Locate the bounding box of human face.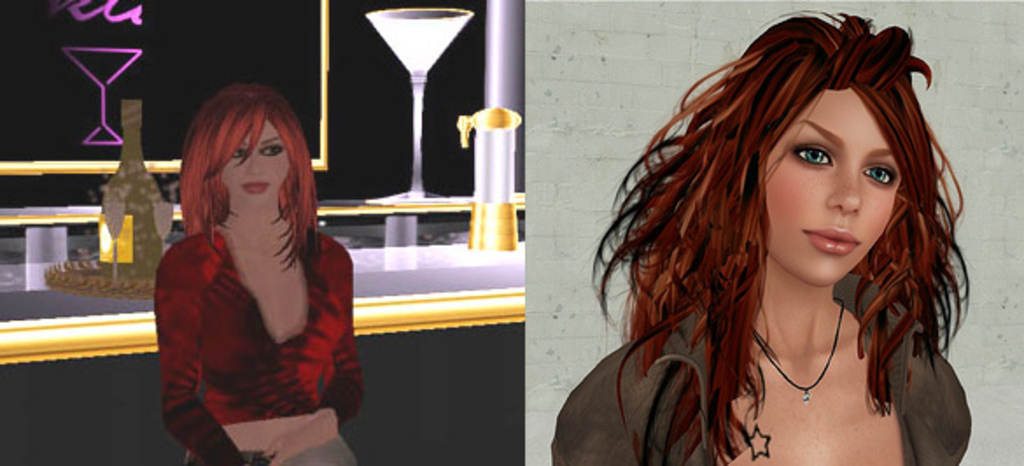
Bounding box: [x1=217, y1=126, x2=287, y2=201].
